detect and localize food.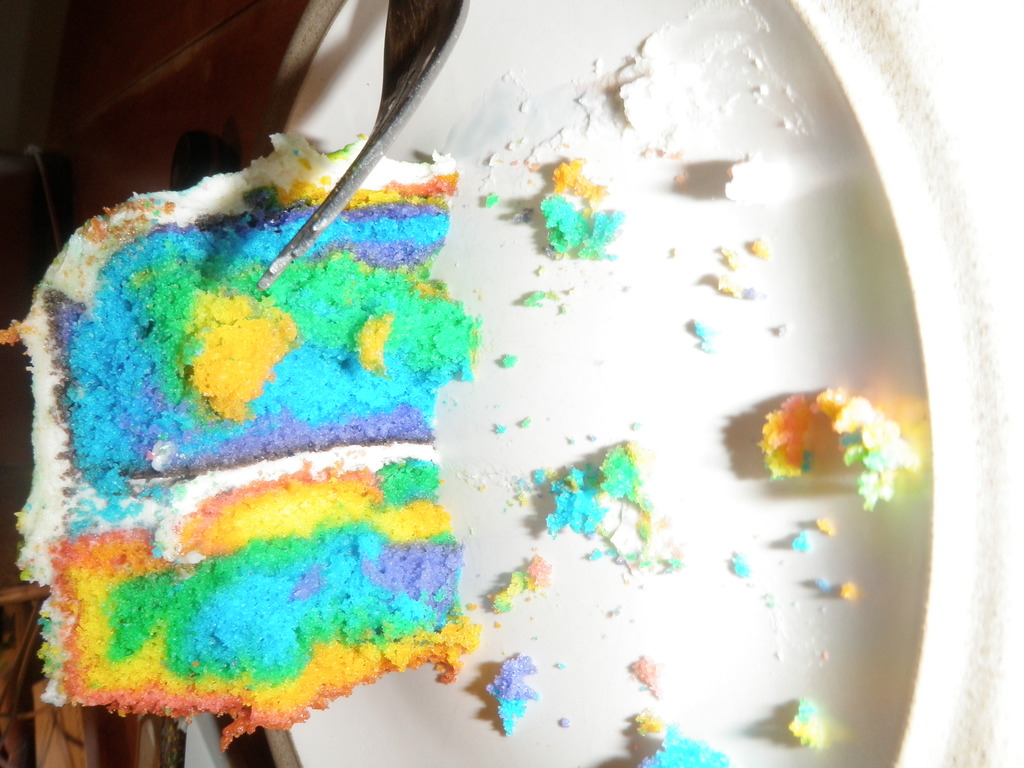
Localized at [left=483, top=553, right=550, bottom=620].
